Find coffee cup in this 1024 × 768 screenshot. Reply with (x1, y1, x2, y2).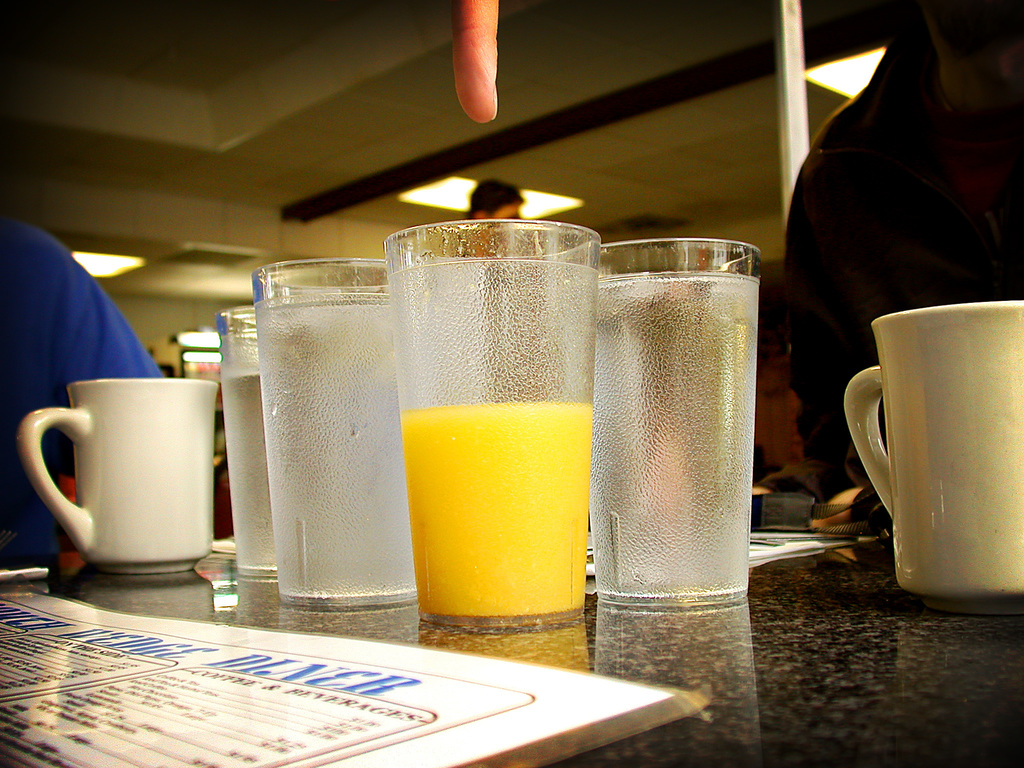
(15, 373, 216, 572).
